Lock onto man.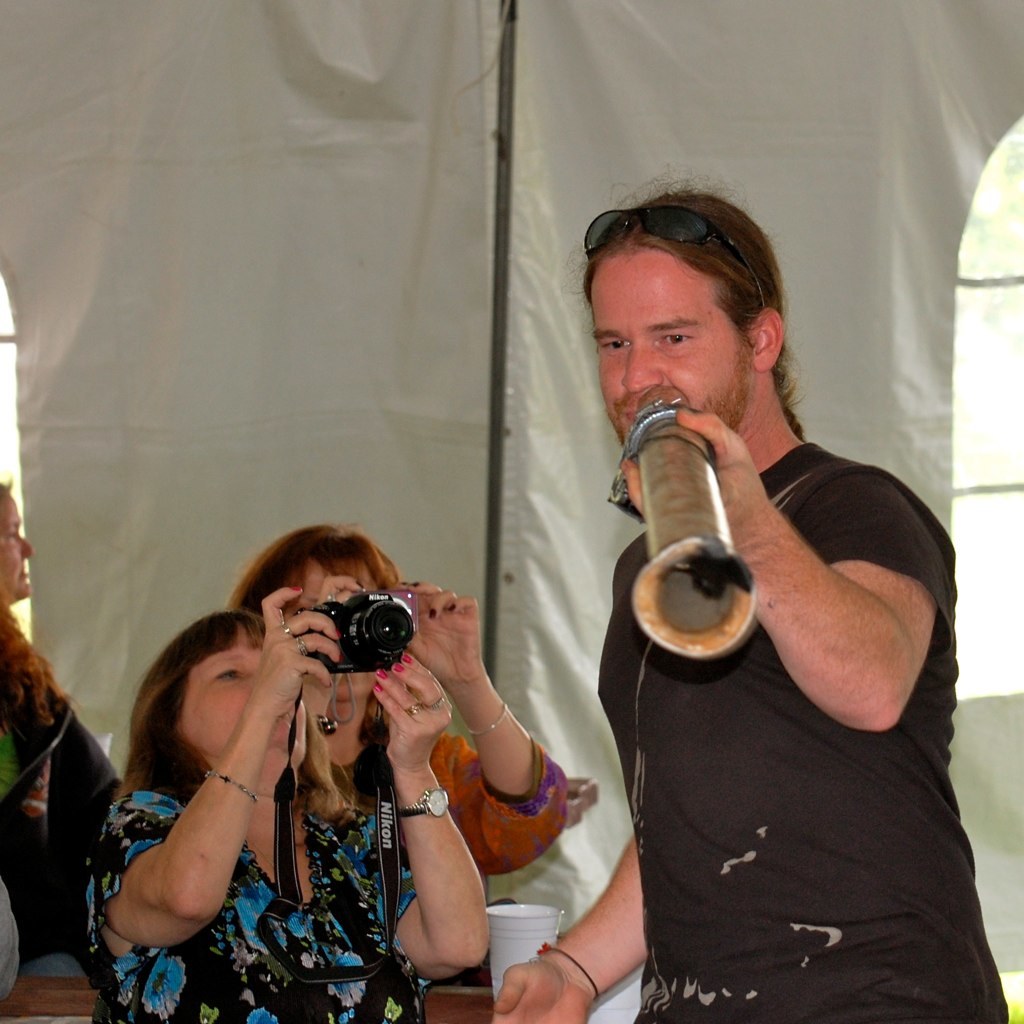
Locked: 535 200 982 995.
